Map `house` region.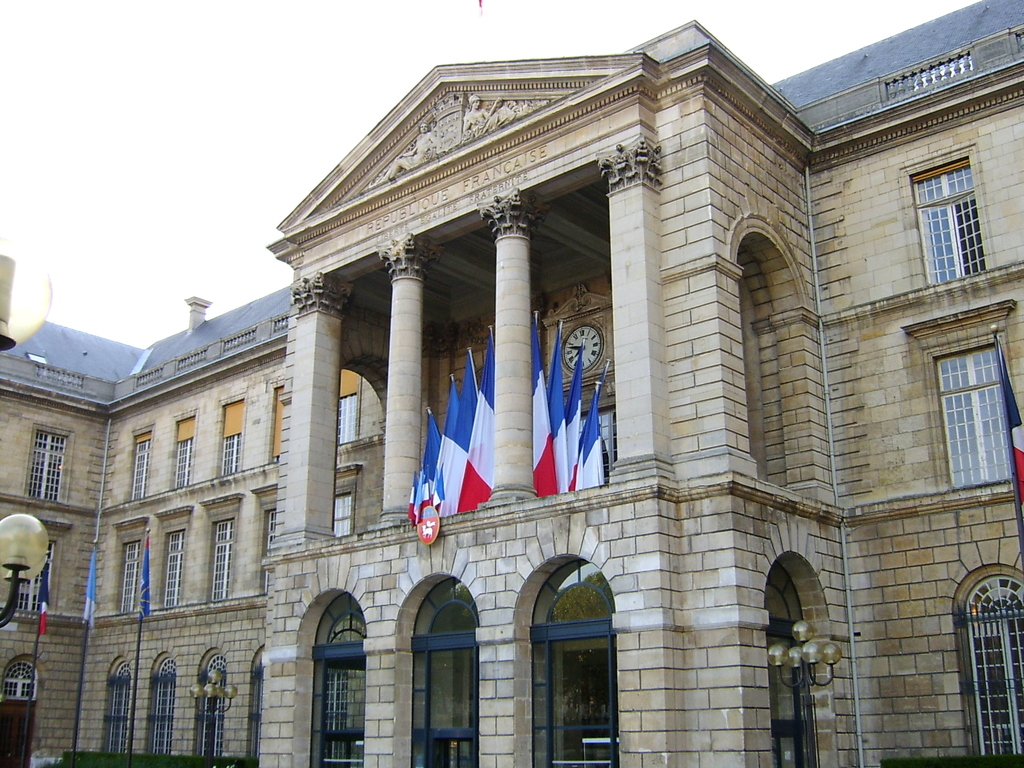
Mapped to (left=88, top=297, right=293, bottom=764).
